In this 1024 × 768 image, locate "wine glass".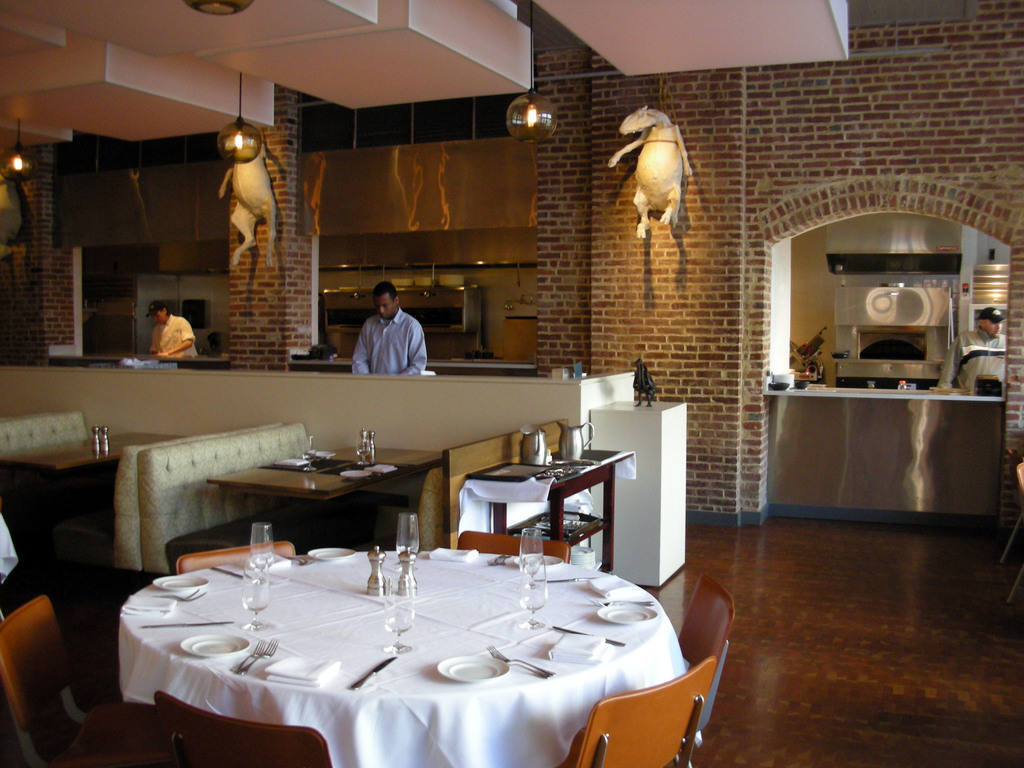
Bounding box: region(394, 508, 419, 561).
